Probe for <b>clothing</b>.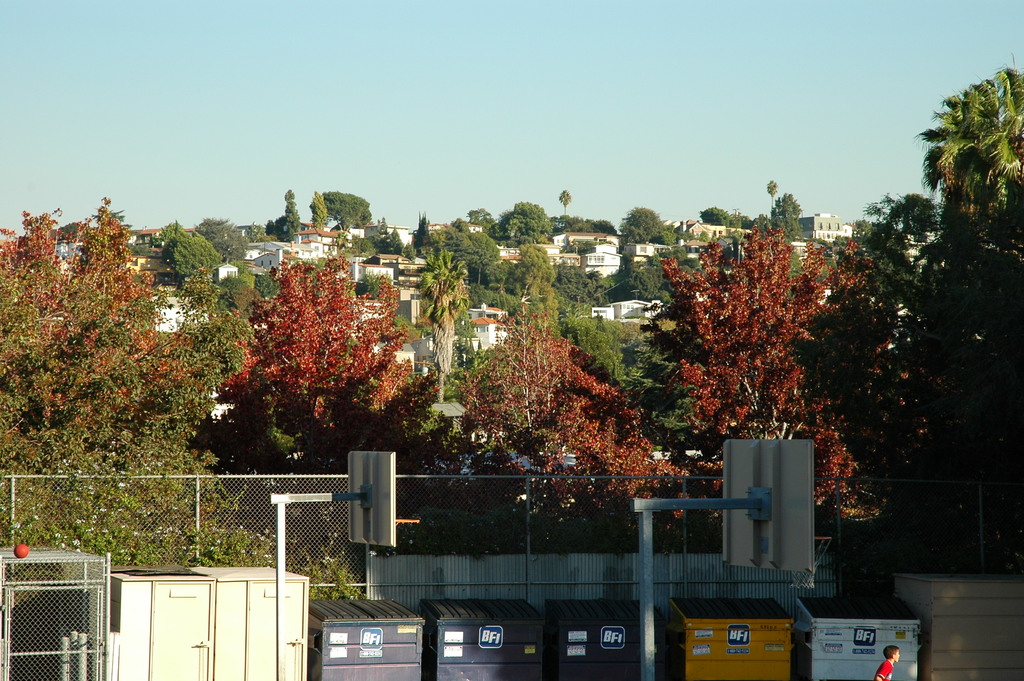
Probe result: left=872, top=660, right=891, bottom=680.
